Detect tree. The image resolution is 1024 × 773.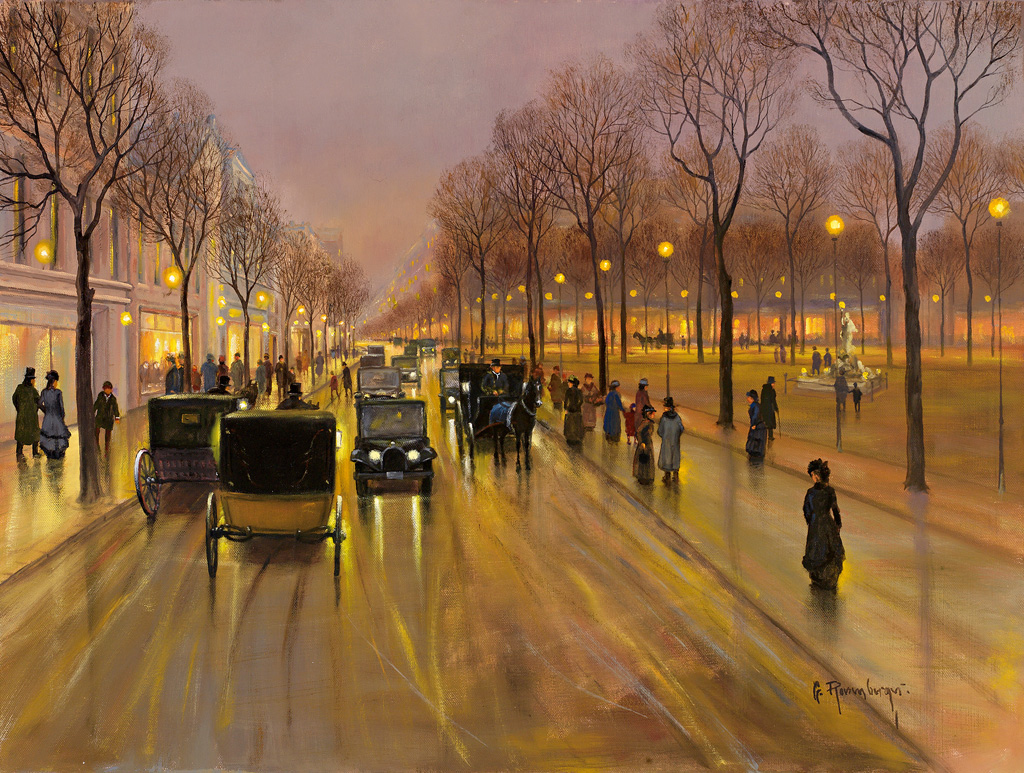
208, 188, 268, 386.
